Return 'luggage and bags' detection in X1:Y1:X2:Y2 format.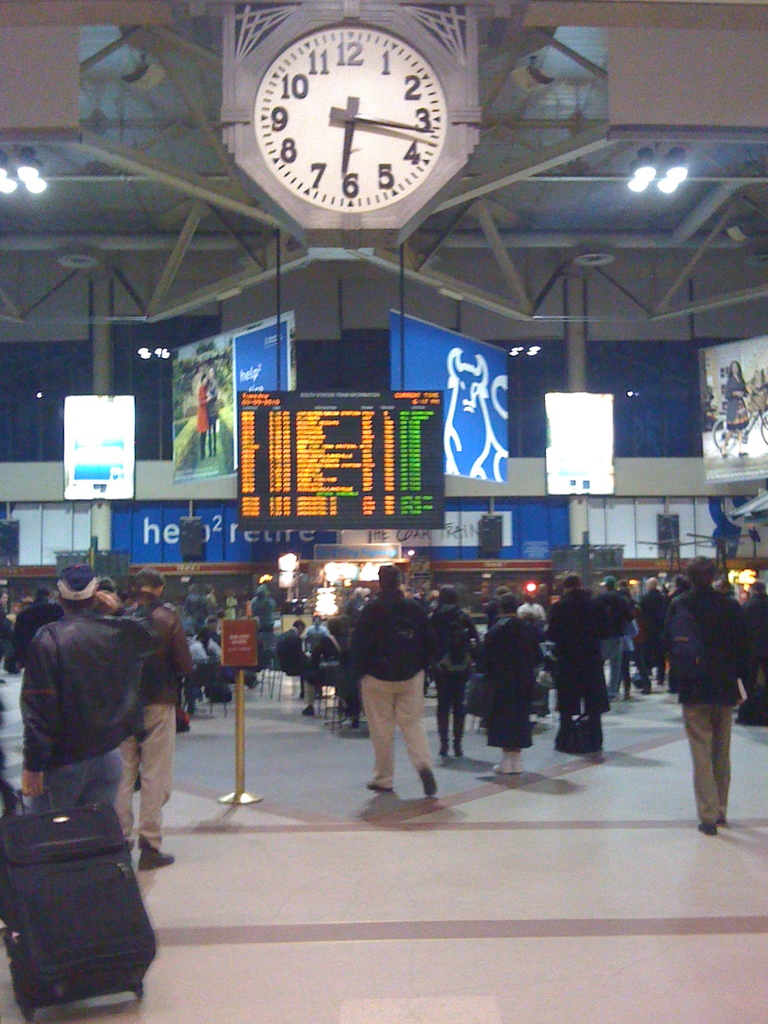
378:598:418:672.
